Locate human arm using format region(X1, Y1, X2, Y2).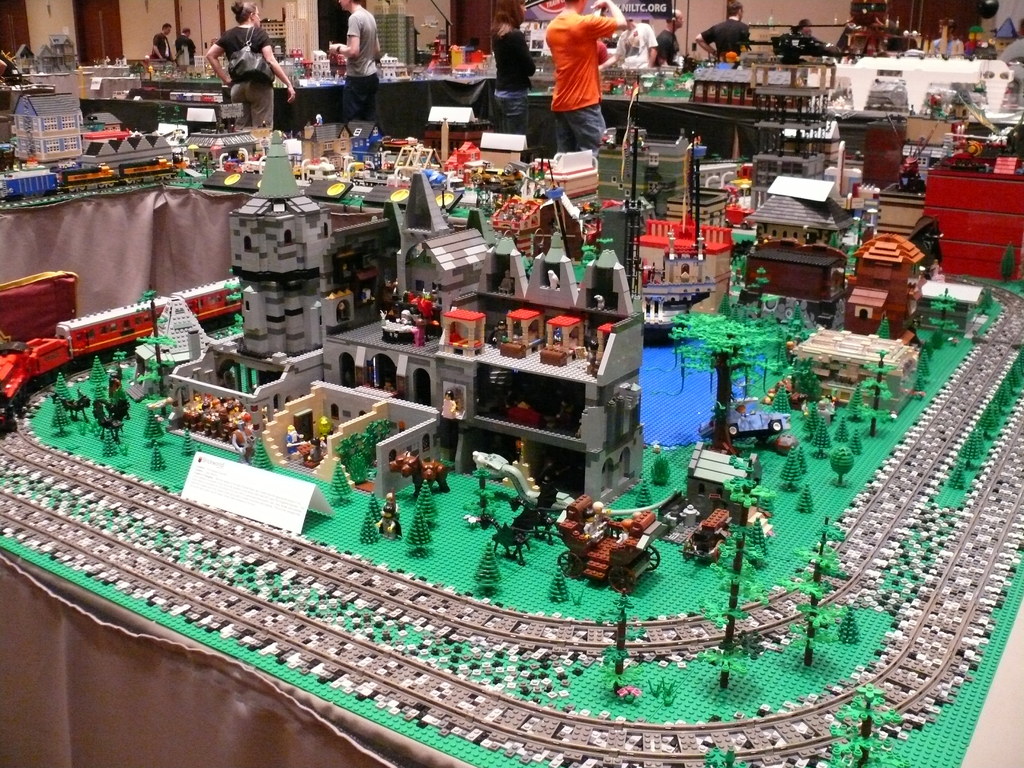
region(204, 29, 230, 87).
